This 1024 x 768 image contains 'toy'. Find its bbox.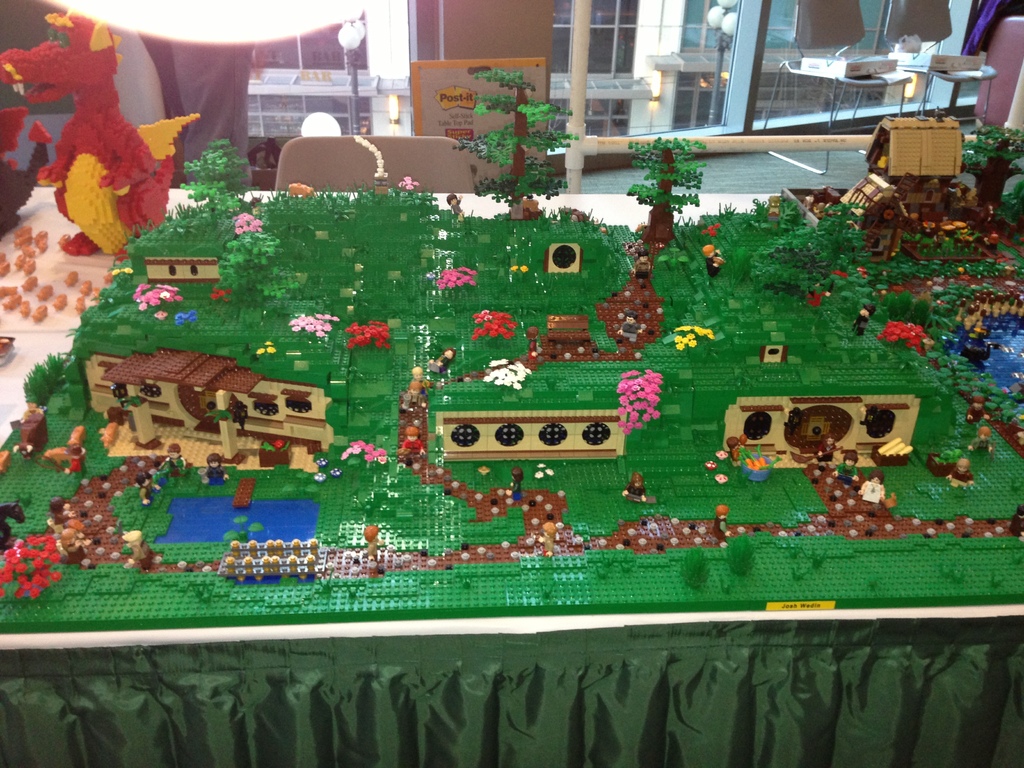
[x1=346, y1=318, x2=381, y2=347].
